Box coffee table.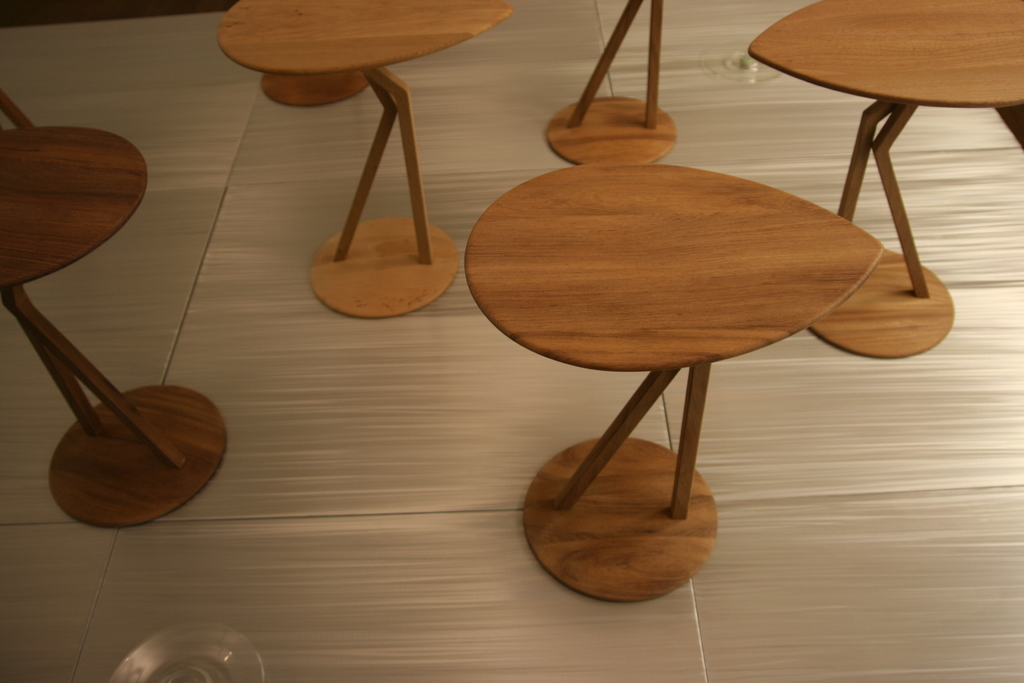
bbox(214, 2, 515, 324).
